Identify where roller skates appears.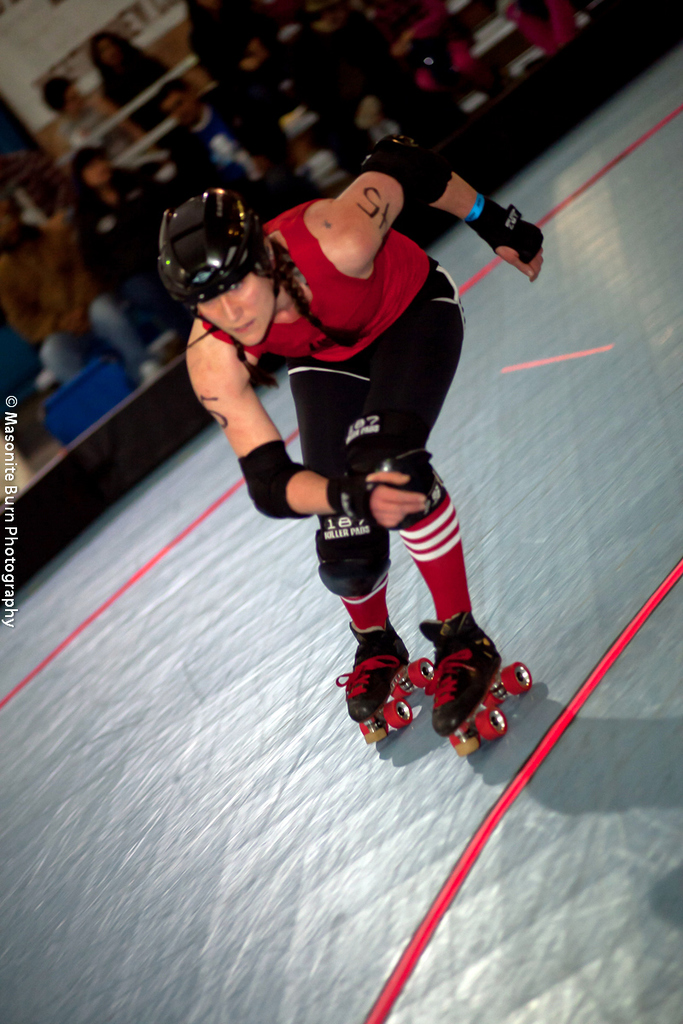
Appears at 418, 613, 534, 759.
